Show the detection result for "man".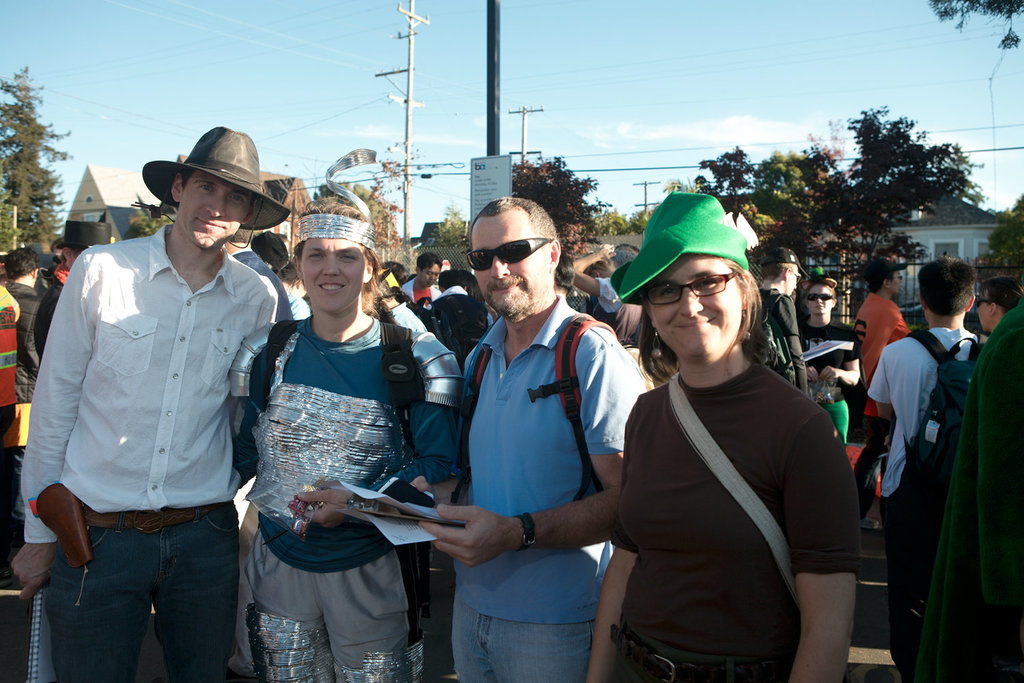
853:255:907:529.
